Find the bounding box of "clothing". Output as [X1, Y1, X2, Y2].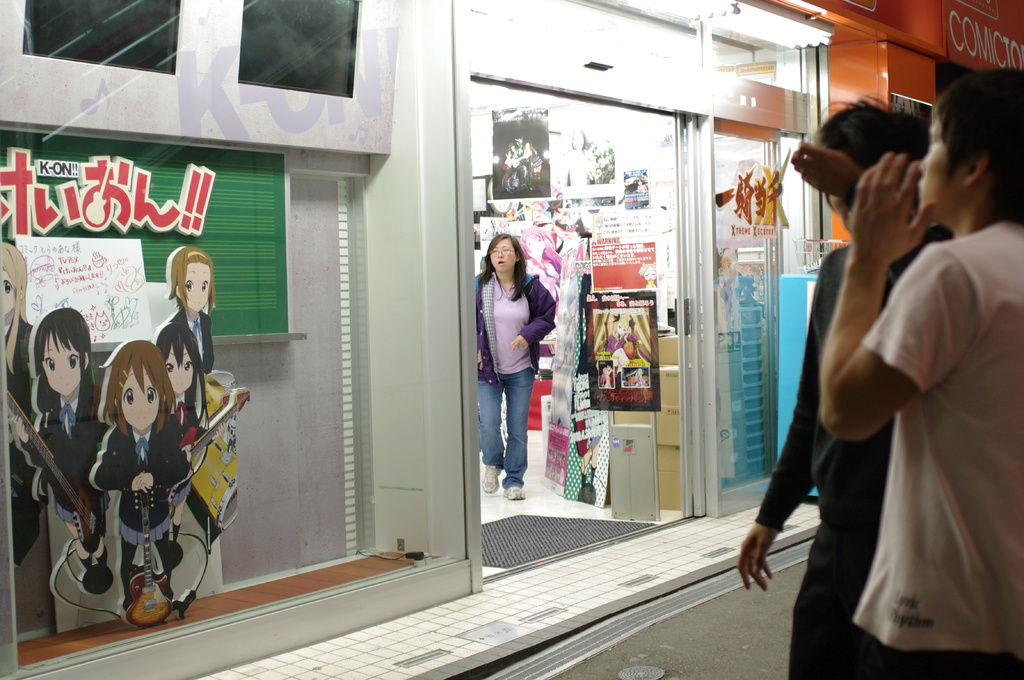
[4, 317, 38, 572].
